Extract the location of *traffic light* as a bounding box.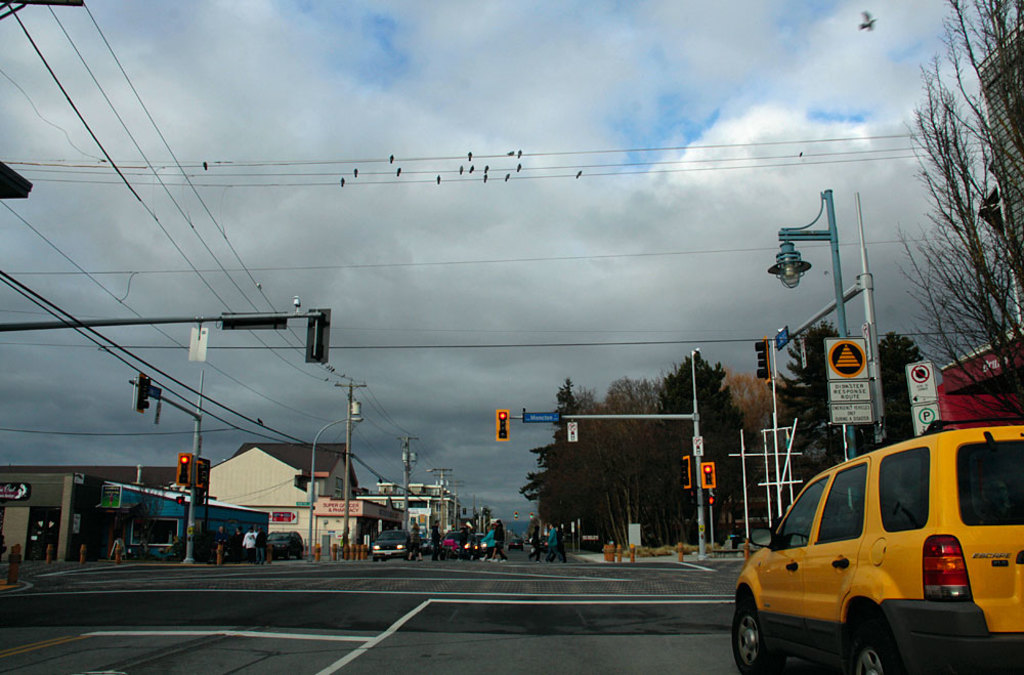
708 496 715 507.
